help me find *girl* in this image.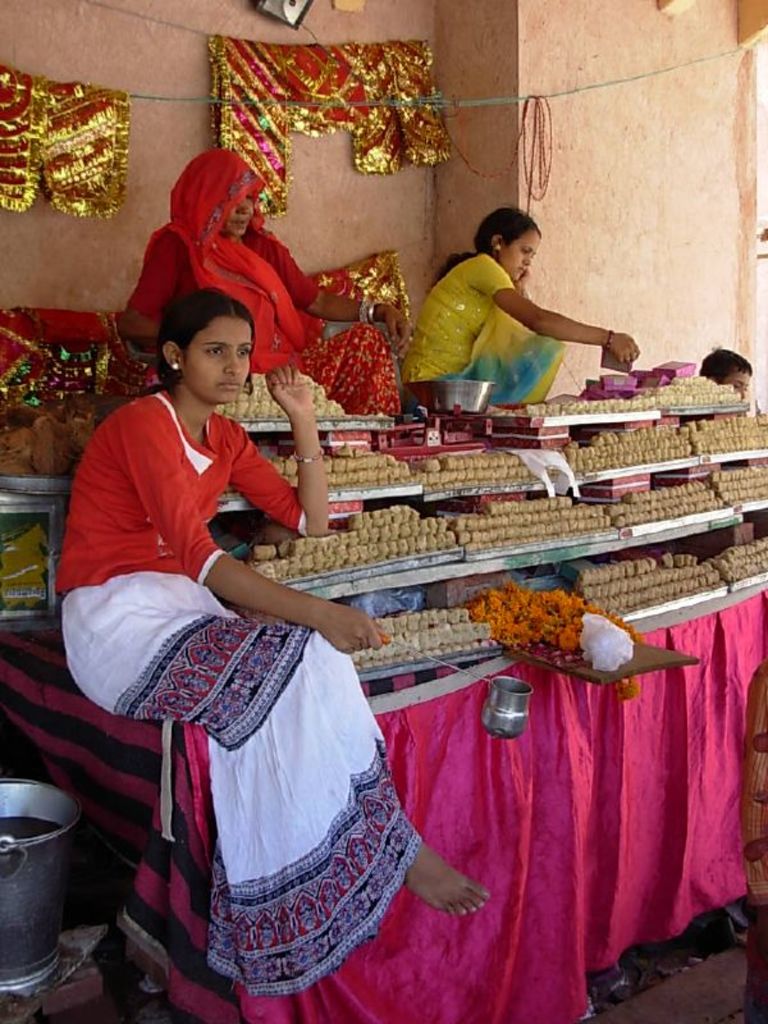
Found it: bbox=(403, 209, 645, 408).
